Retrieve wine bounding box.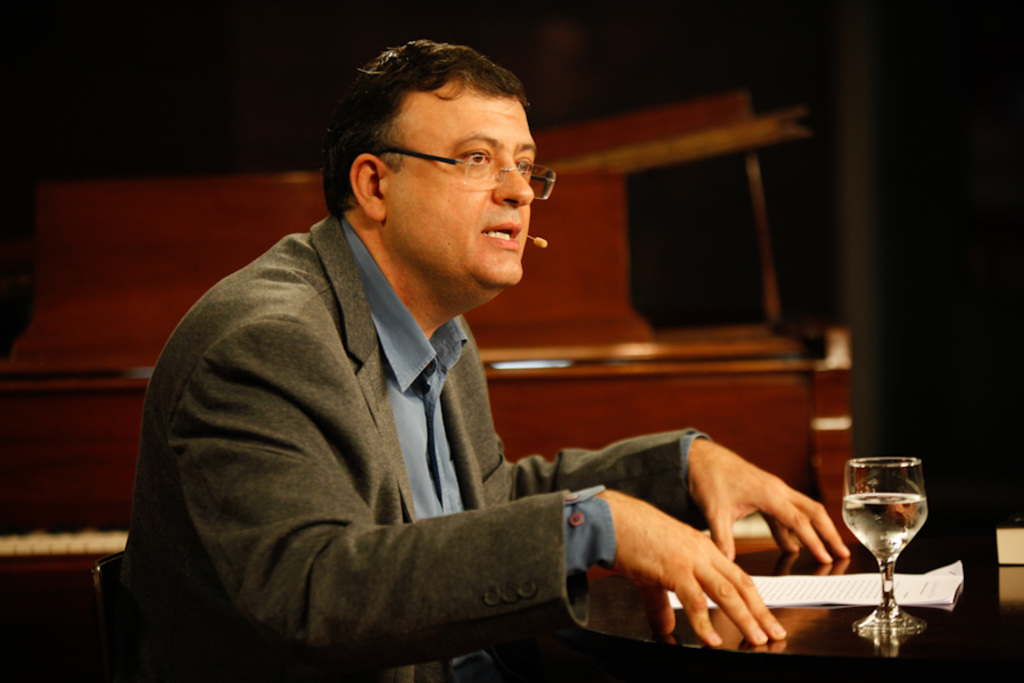
Bounding box: x1=844 y1=494 x2=928 y2=552.
